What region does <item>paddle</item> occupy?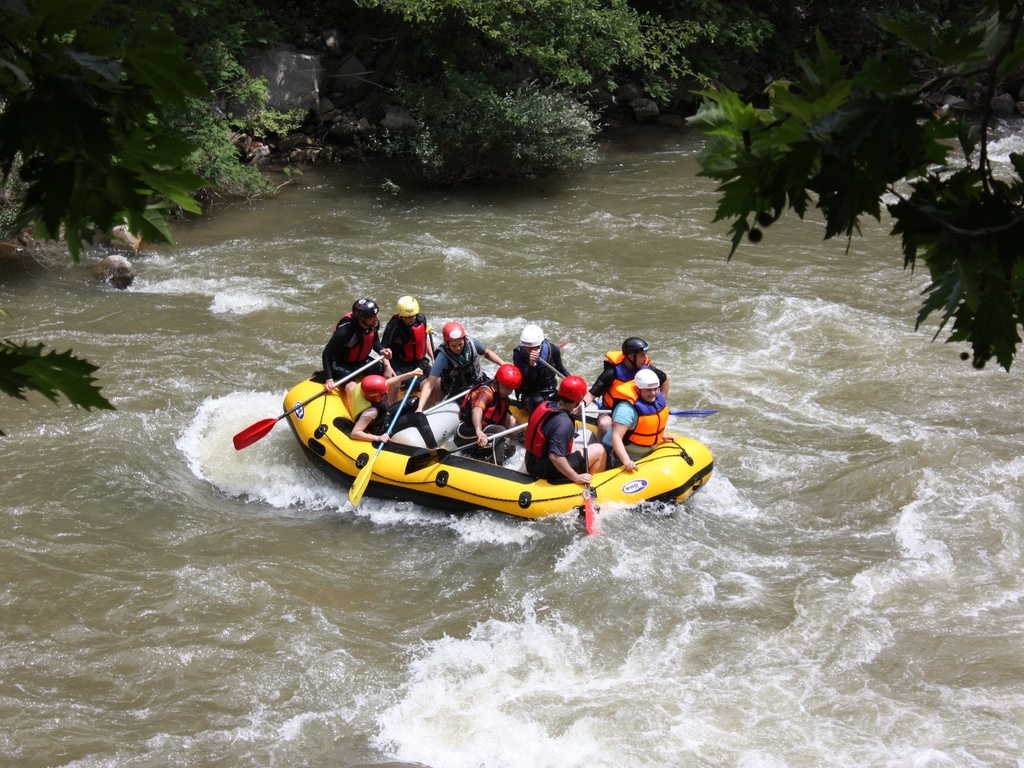
346/360/425/508.
